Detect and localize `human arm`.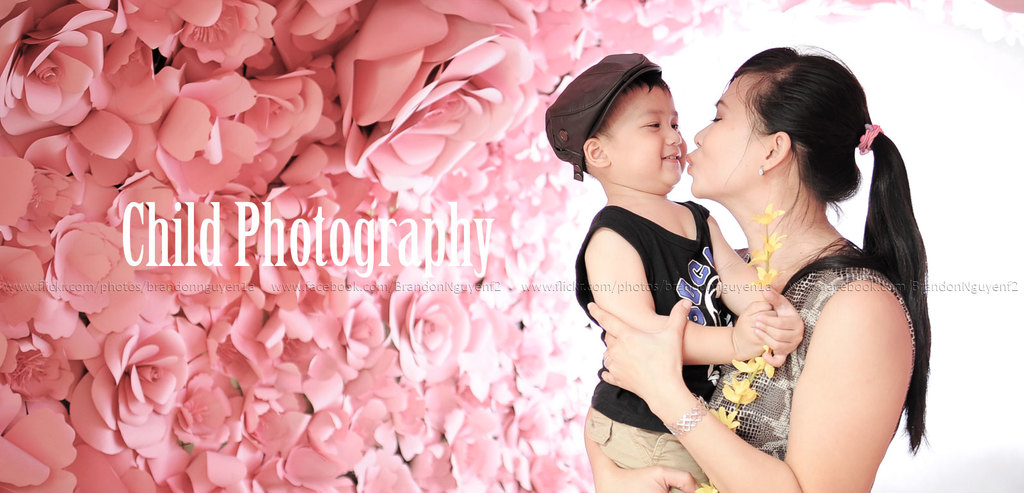
Localized at [702, 207, 808, 370].
